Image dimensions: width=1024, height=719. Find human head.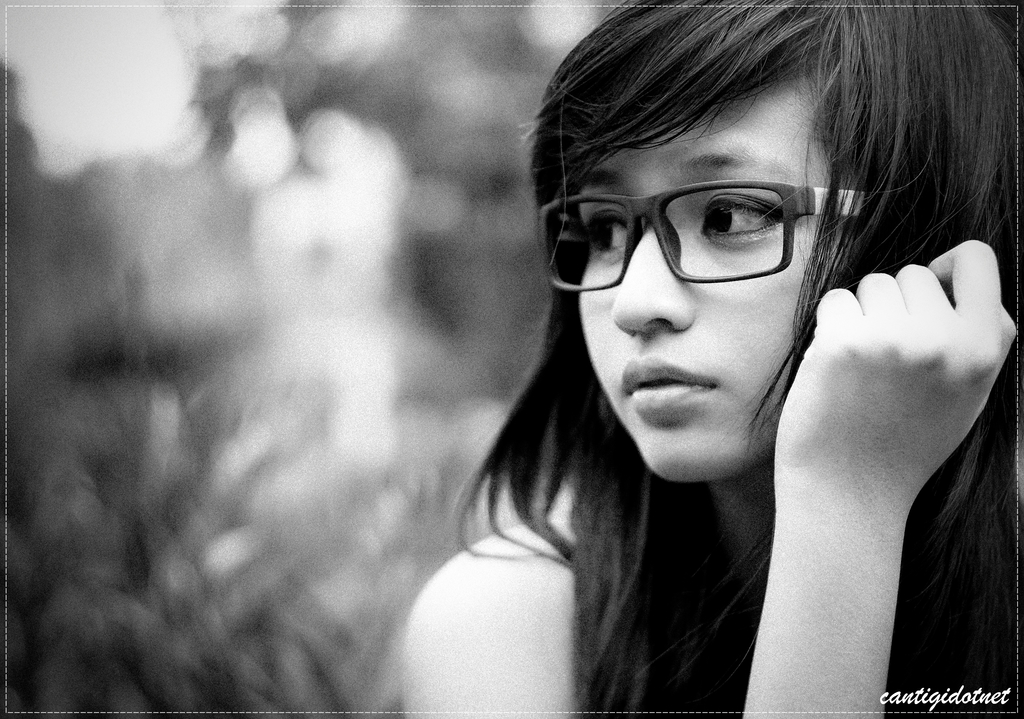
left=523, top=0, right=1021, bottom=485.
